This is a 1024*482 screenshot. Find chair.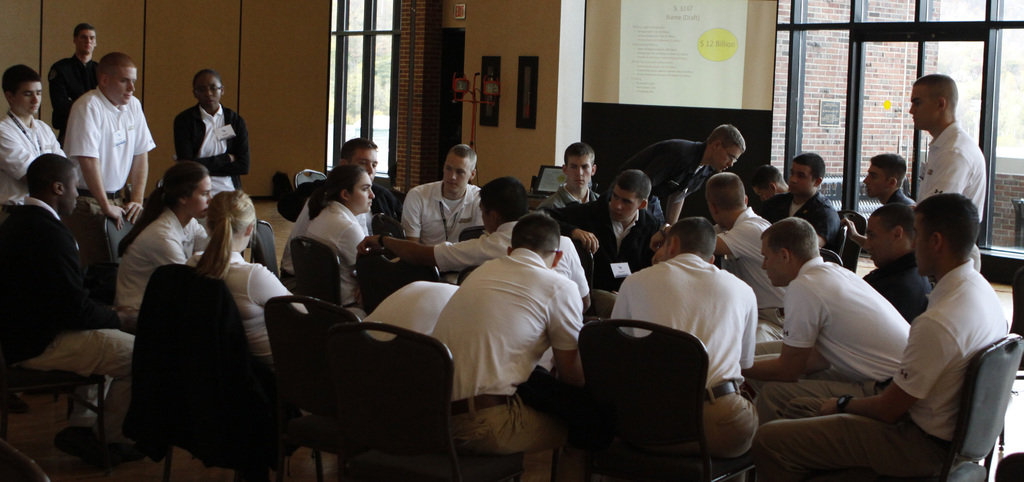
Bounding box: rect(833, 333, 1023, 481).
